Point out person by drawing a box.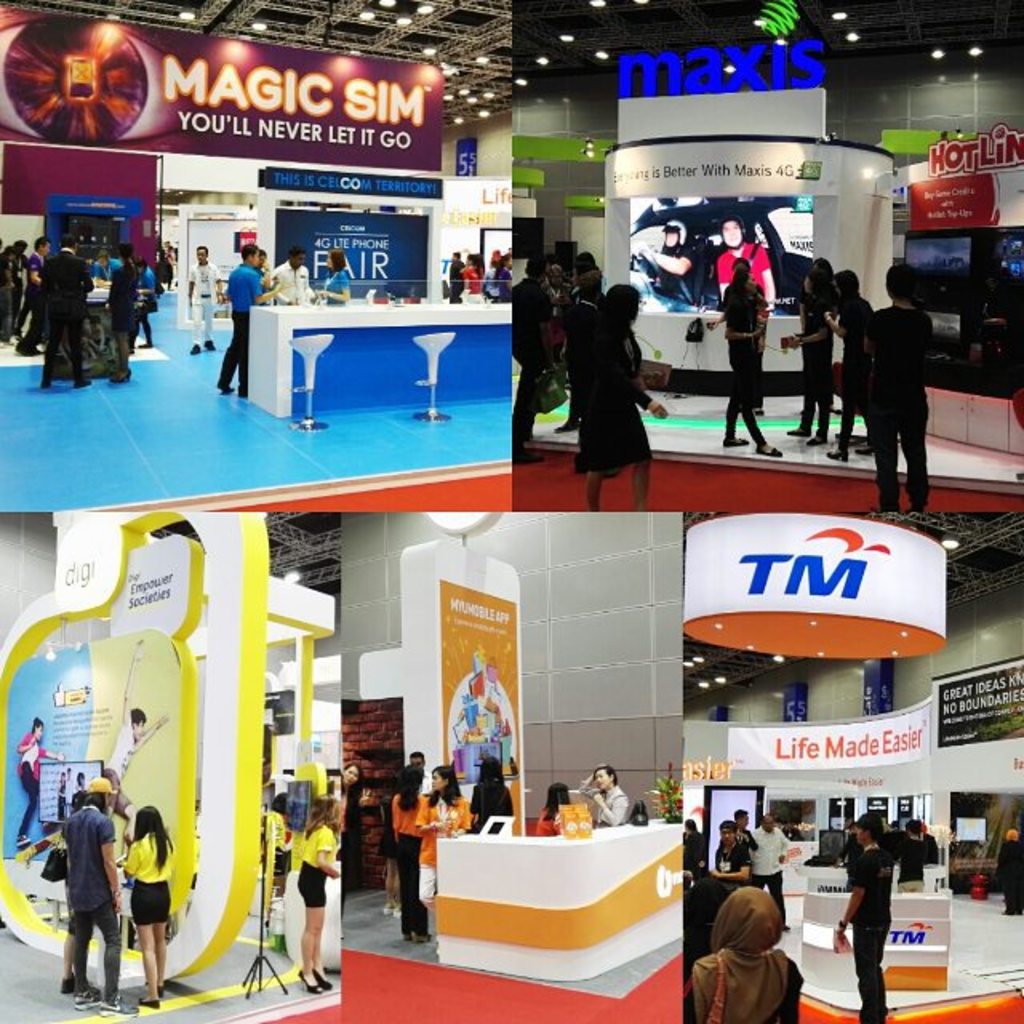
530/774/587/838.
